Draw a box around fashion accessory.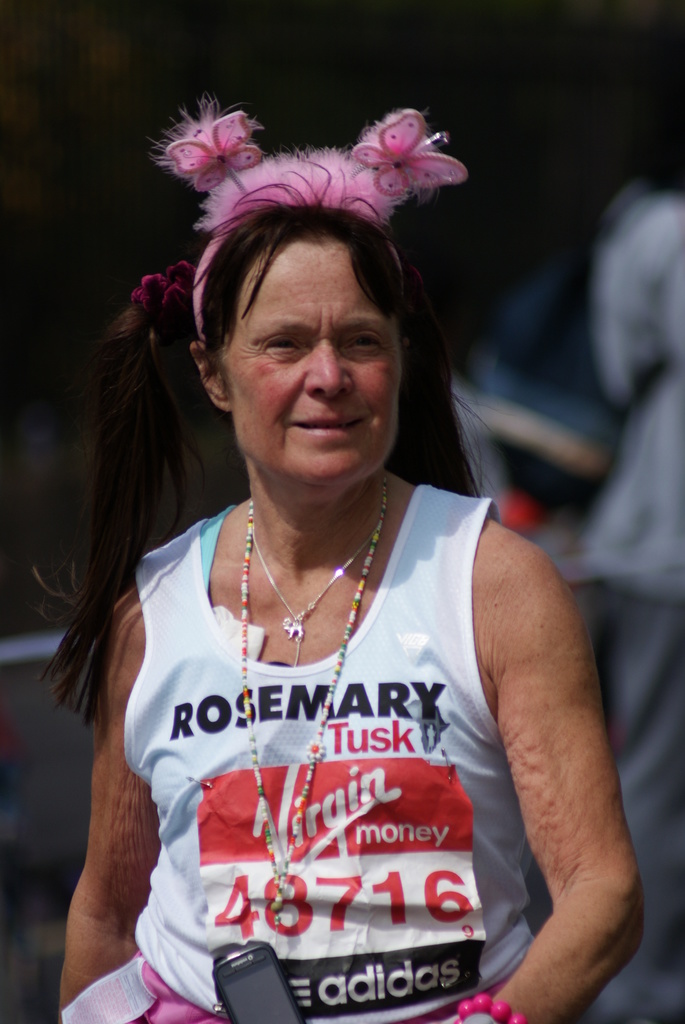
left=146, top=92, right=473, bottom=335.
